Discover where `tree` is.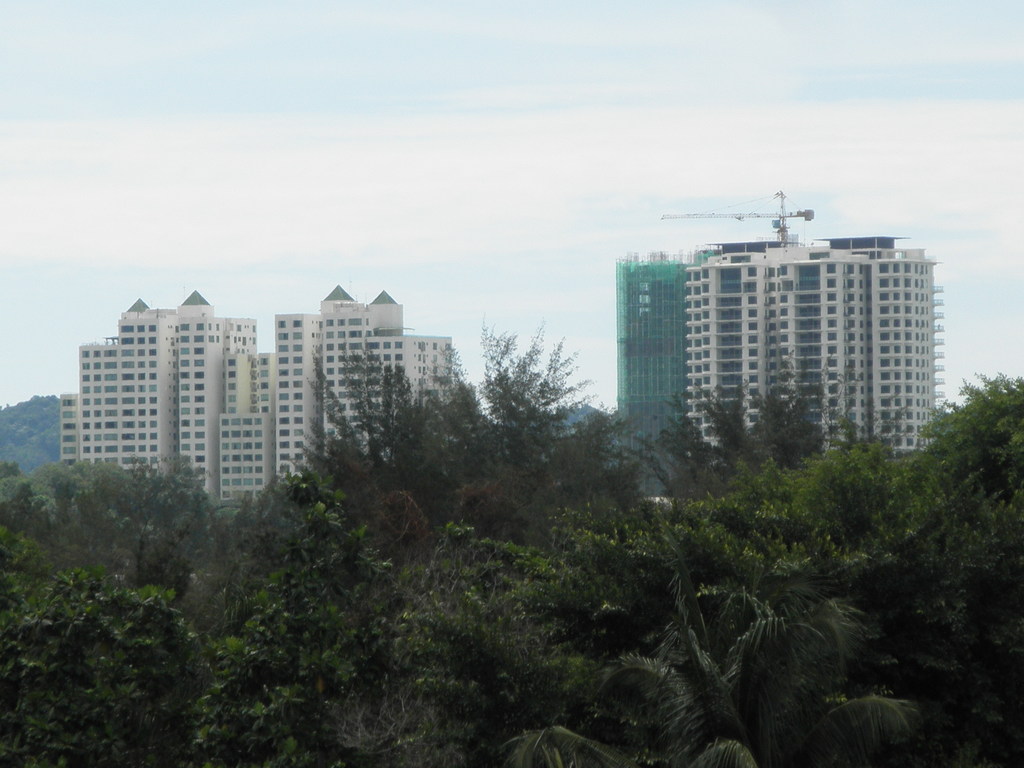
Discovered at <box>0,444,239,764</box>.
